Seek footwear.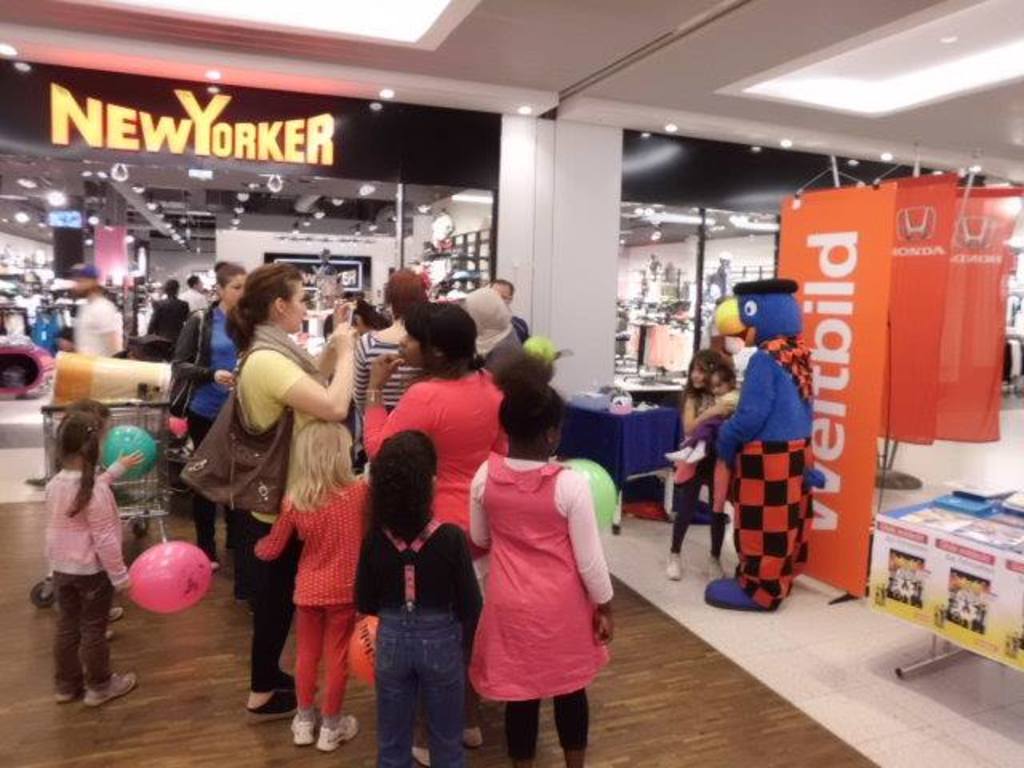
[317, 715, 366, 752].
